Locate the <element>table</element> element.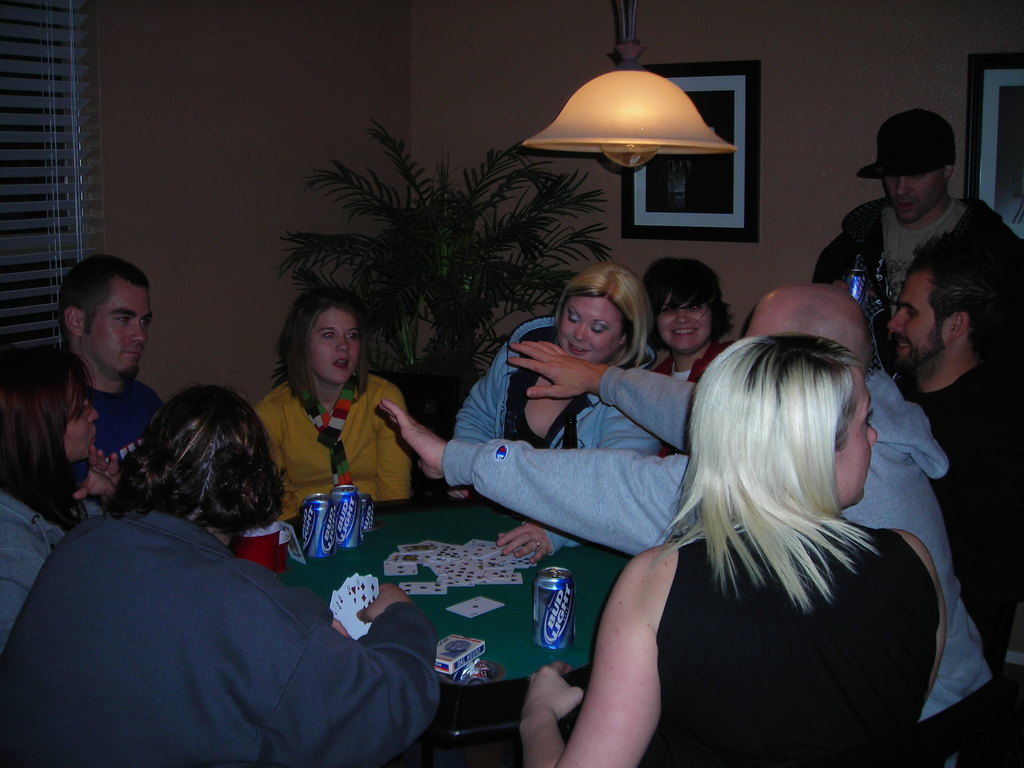
Element bbox: pyautogui.locateOnScreen(241, 494, 628, 708).
